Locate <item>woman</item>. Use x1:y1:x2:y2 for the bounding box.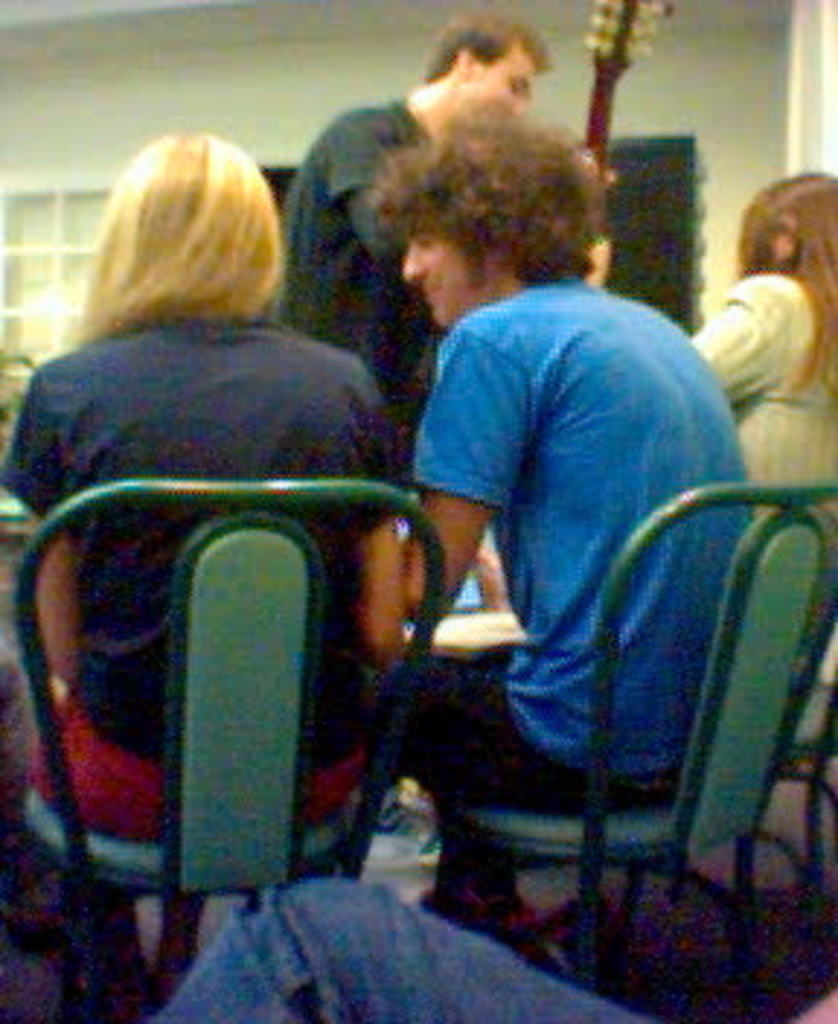
690:175:835:521.
